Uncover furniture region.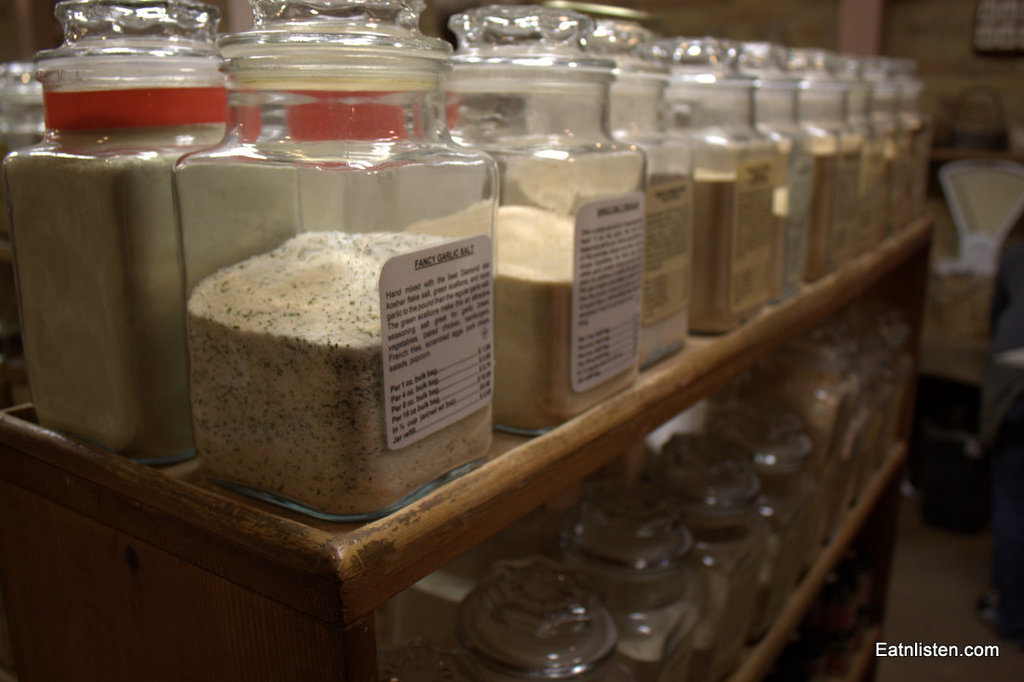
Uncovered: {"x1": 0, "y1": 211, "x2": 936, "y2": 681}.
